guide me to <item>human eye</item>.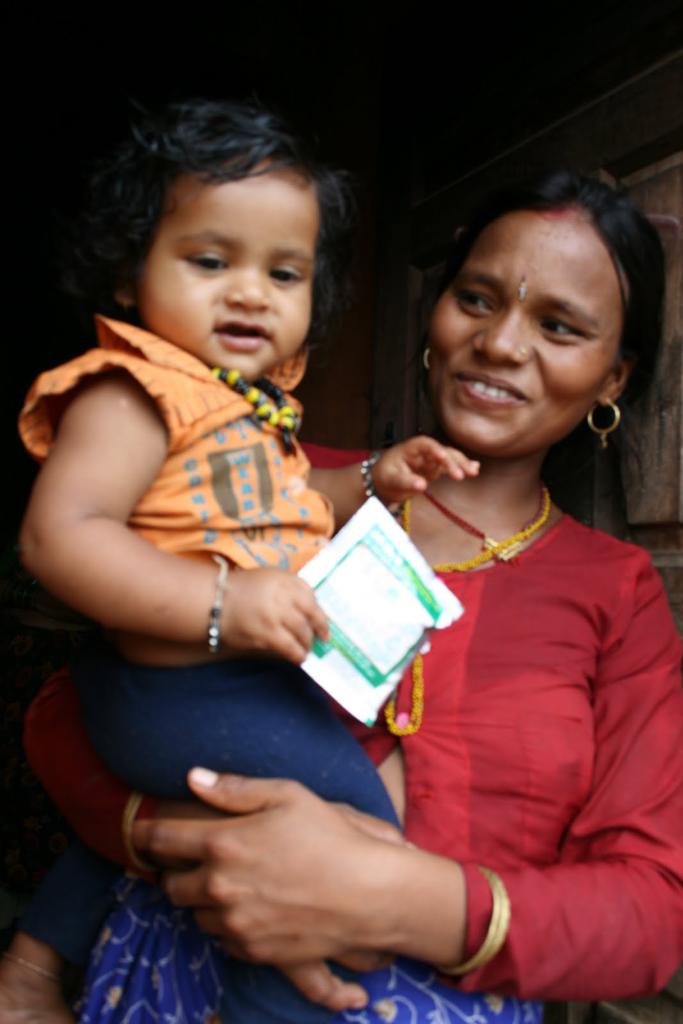
Guidance: 529, 314, 591, 346.
